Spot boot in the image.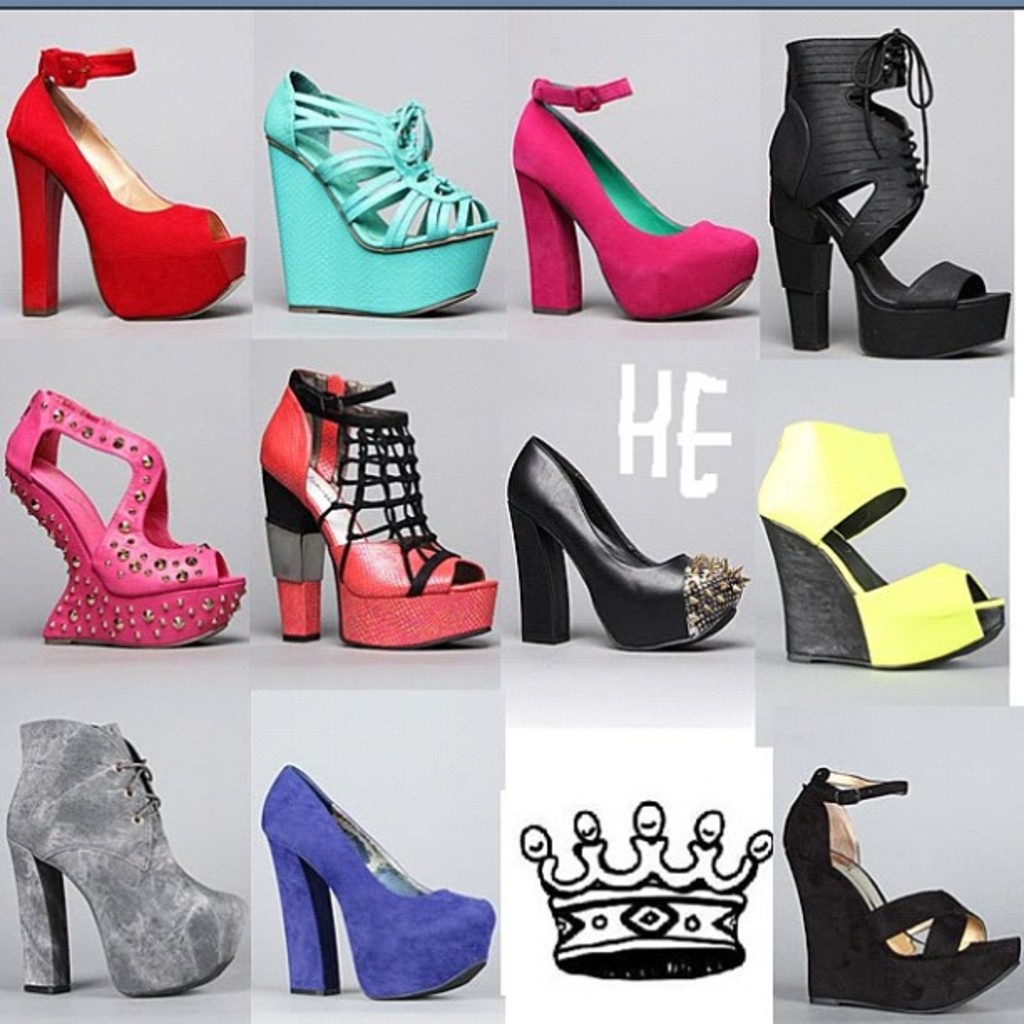
boot found at locate(790, 765, 1022, 1012).
